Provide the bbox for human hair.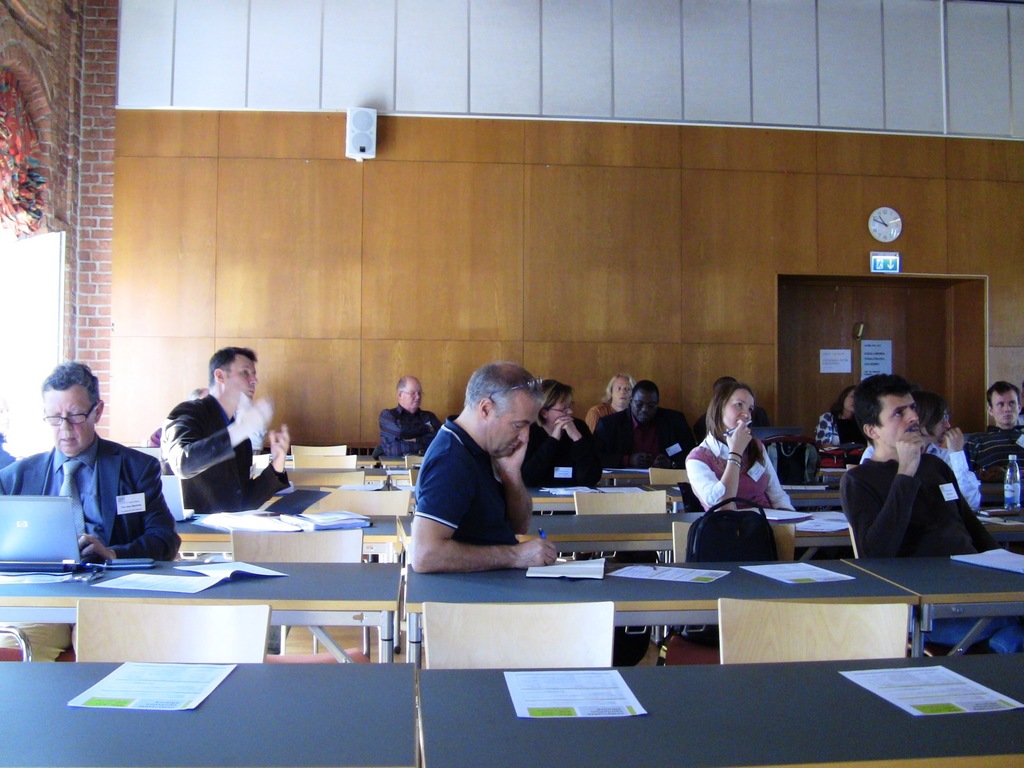
detection(397, 378, 406, 392).
